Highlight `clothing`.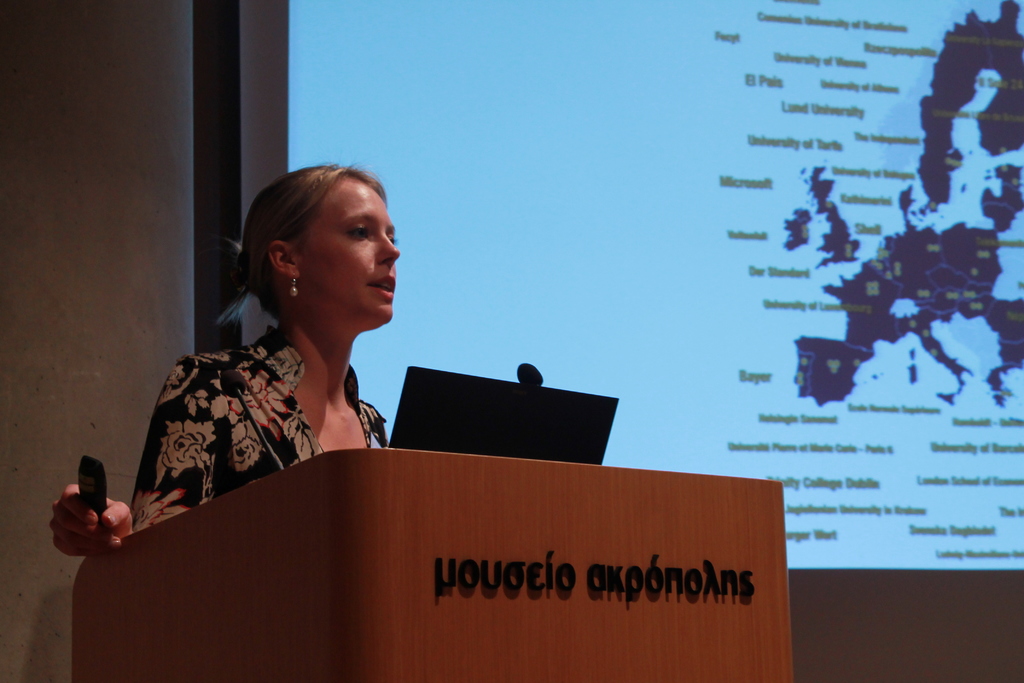
Highlighted region: BBox(122, 315, 385, 531).
